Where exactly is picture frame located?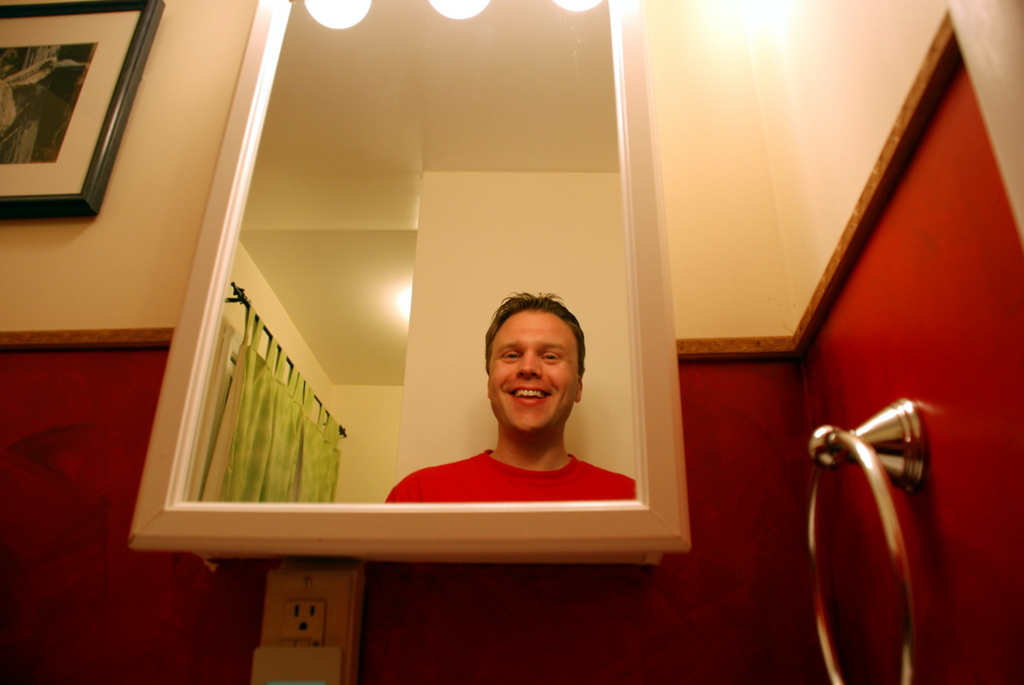
Its bounding box is l=0, t=0, r=162, b=222.
